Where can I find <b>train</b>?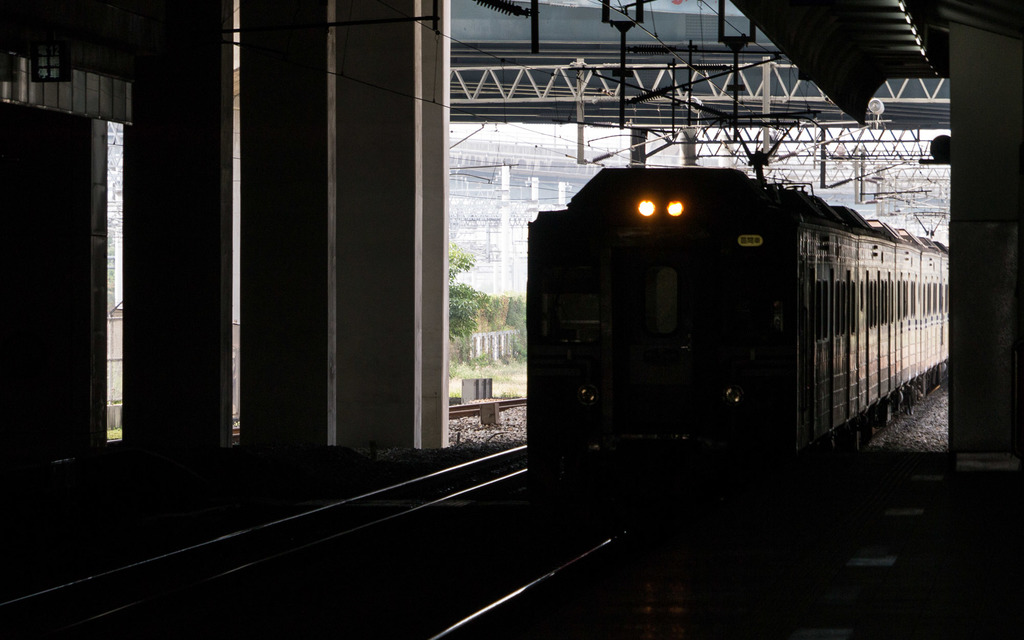
You can find it at box(531, 162, 956, 511).
